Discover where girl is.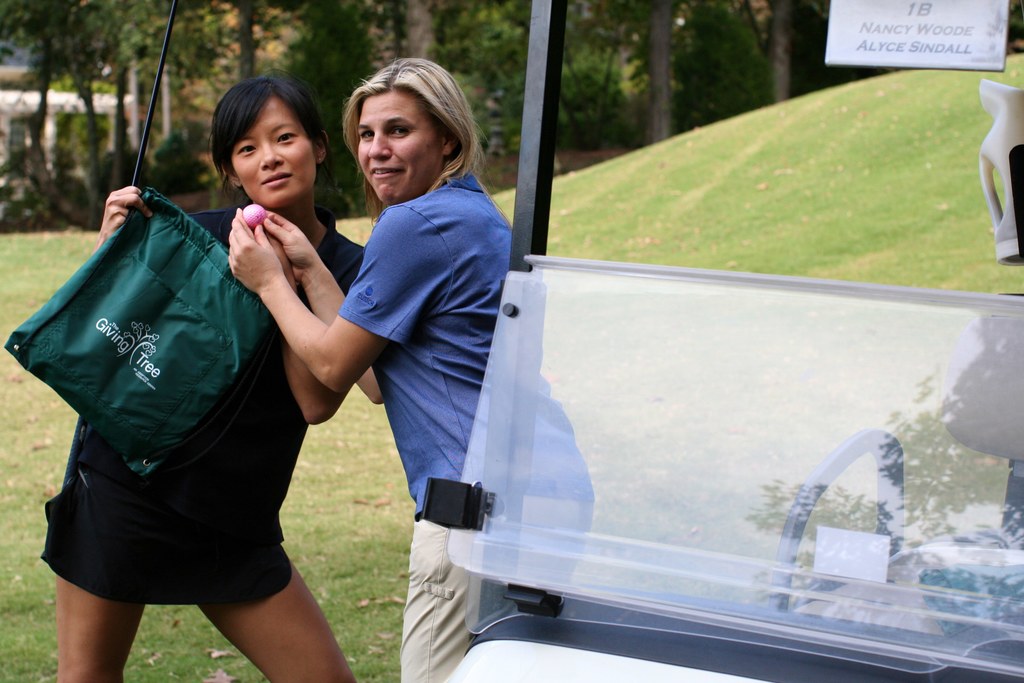
Discovered at bbox=[42, 78, 381, 679].
